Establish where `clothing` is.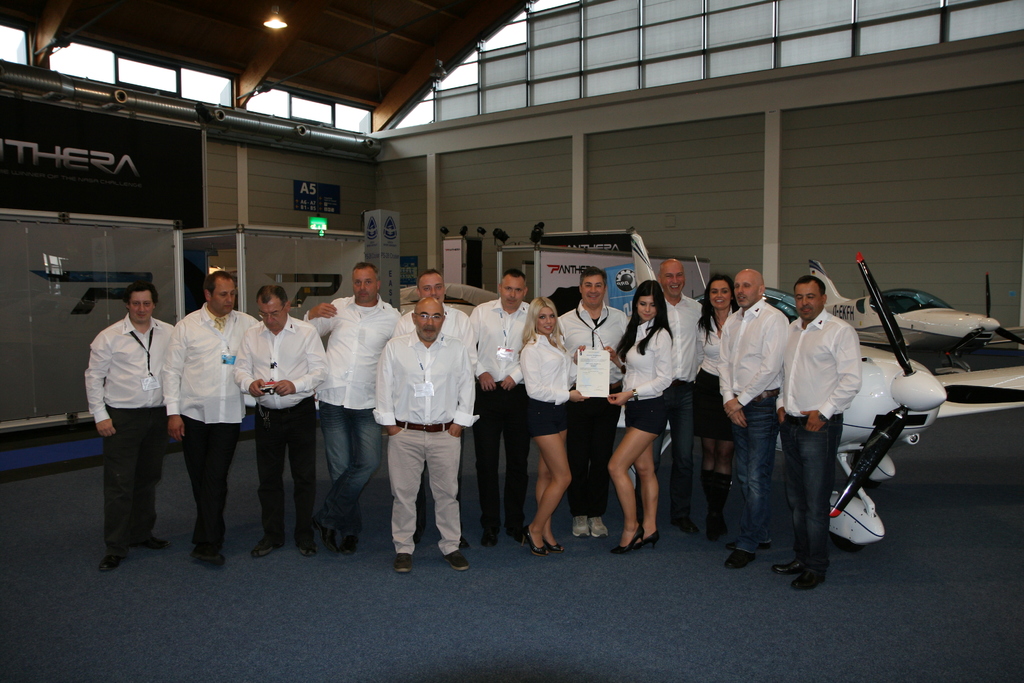
Established at <bbox>467, 293, 535, 545</bbox>.
